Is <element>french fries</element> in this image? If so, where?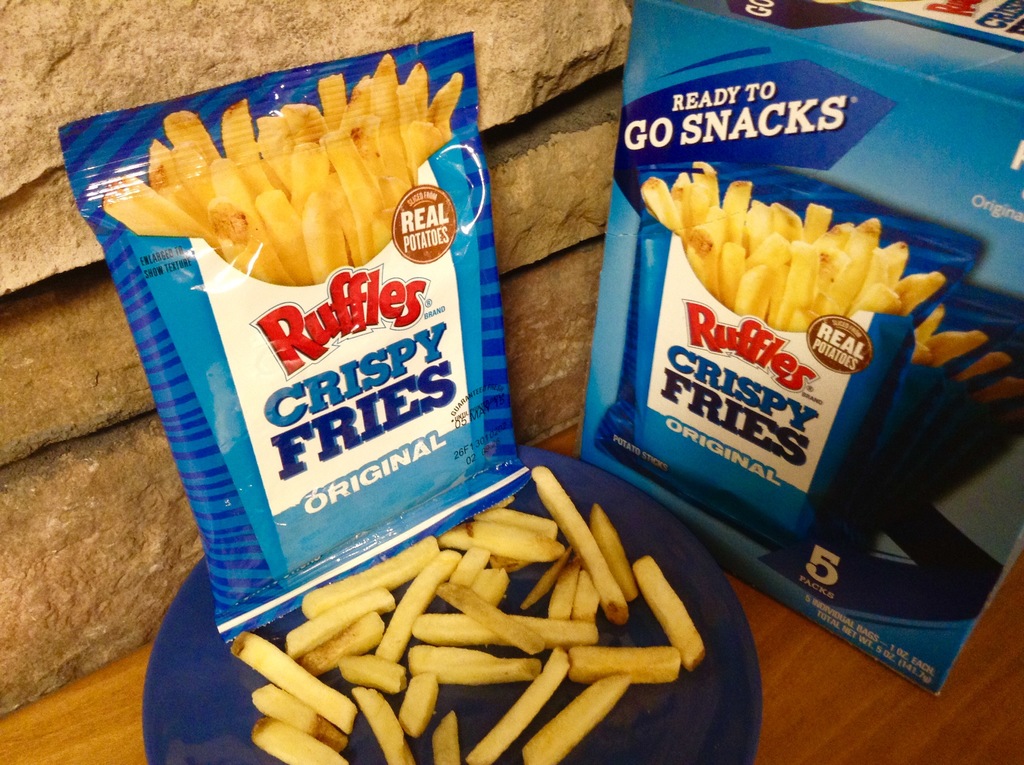
Yes, at select_region(975, 370, 1020, 407).
